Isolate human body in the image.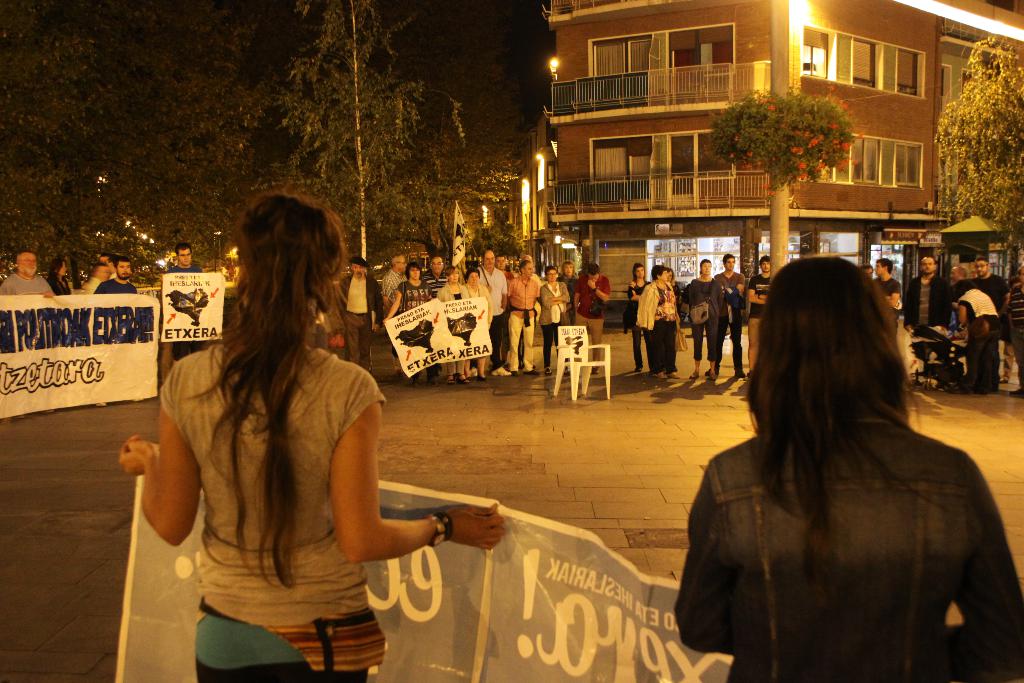
Isolated region: [715, 253, 739, 377].
